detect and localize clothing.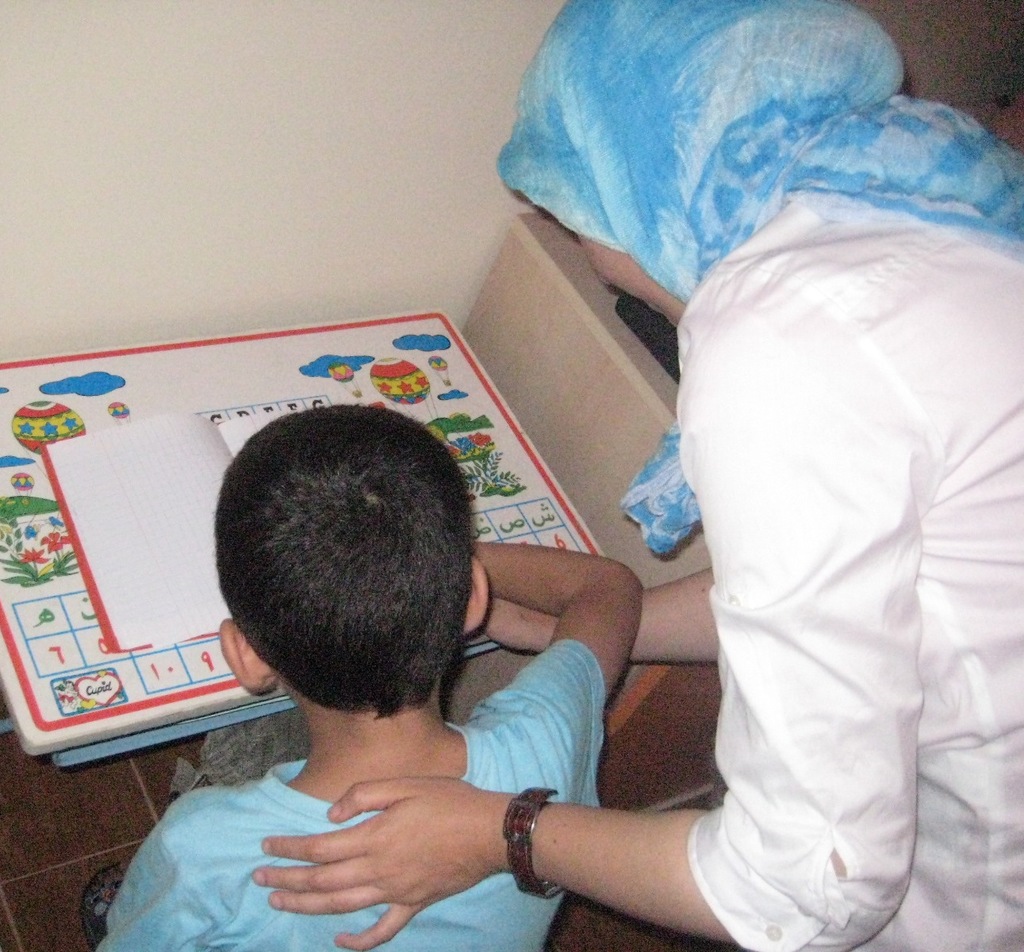
Localized at x1=593, y1=98, x2=1003, y2=951.
